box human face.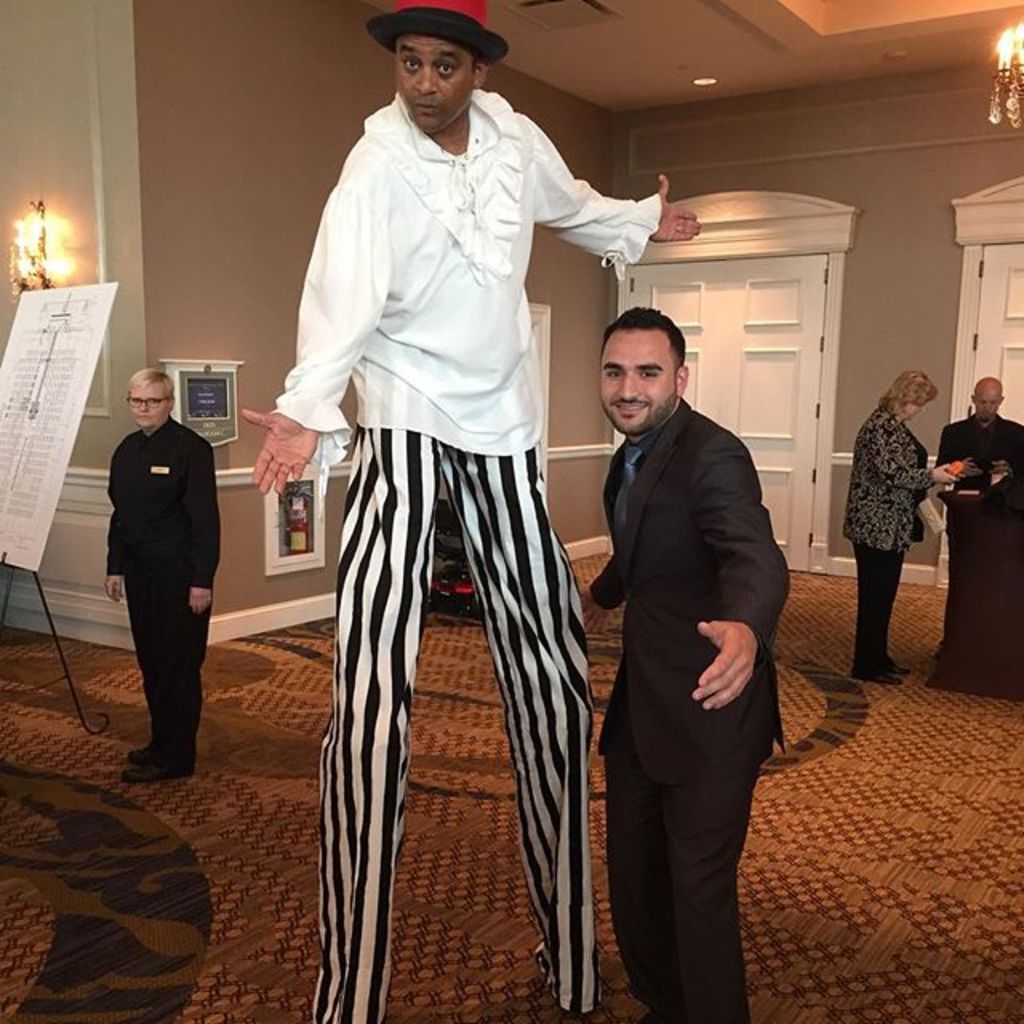
bbox=(973, 389, 995, 418).
